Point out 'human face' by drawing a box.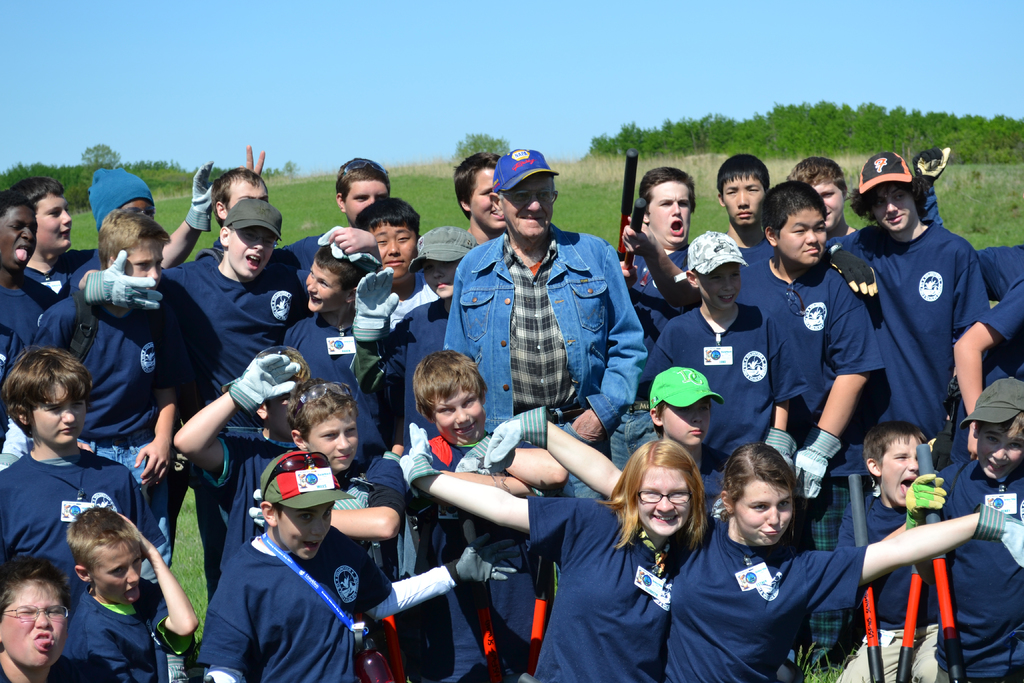
(227, 179, 268, 215).
